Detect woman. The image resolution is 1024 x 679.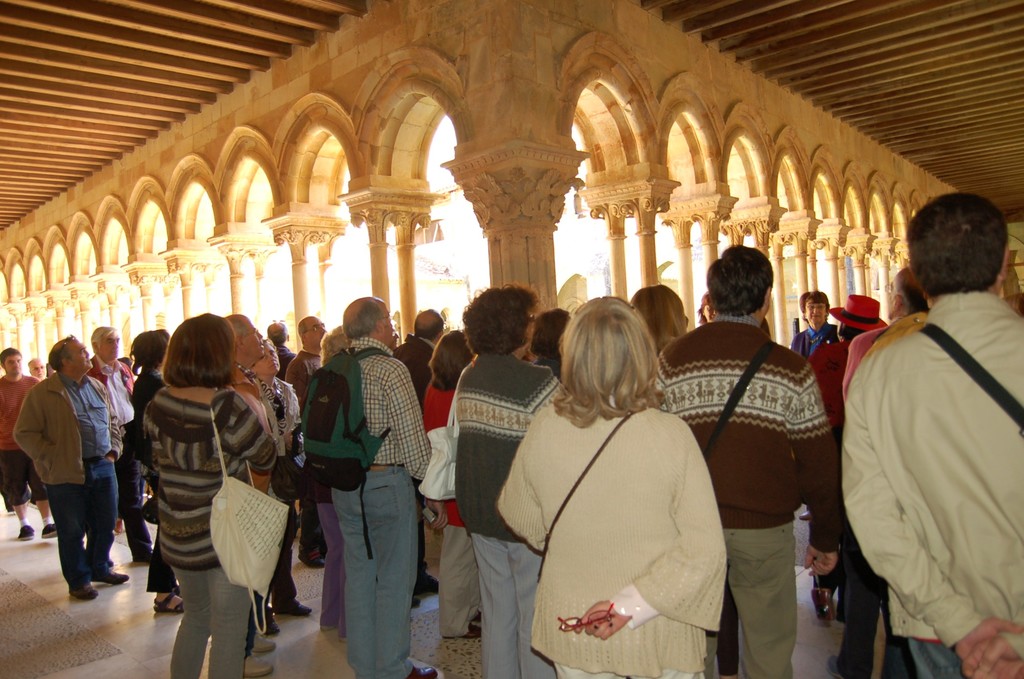
pyautogui.locateOnScreen(251, 336, 312, 635).
